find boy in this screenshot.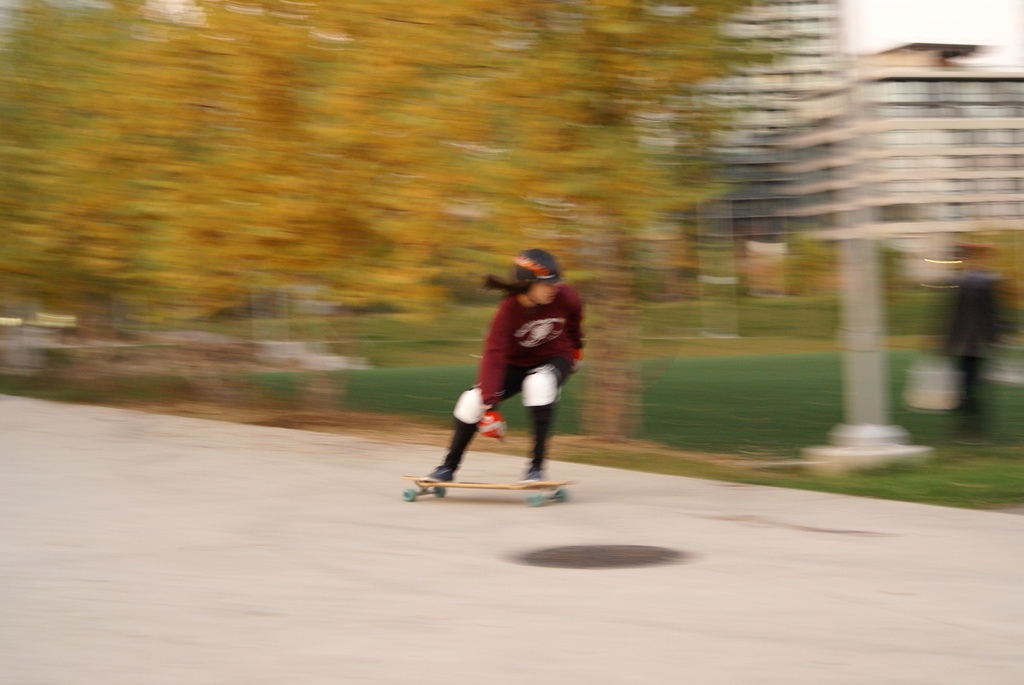
The bounding box for boy is <box>423,250,605,485</box>.
